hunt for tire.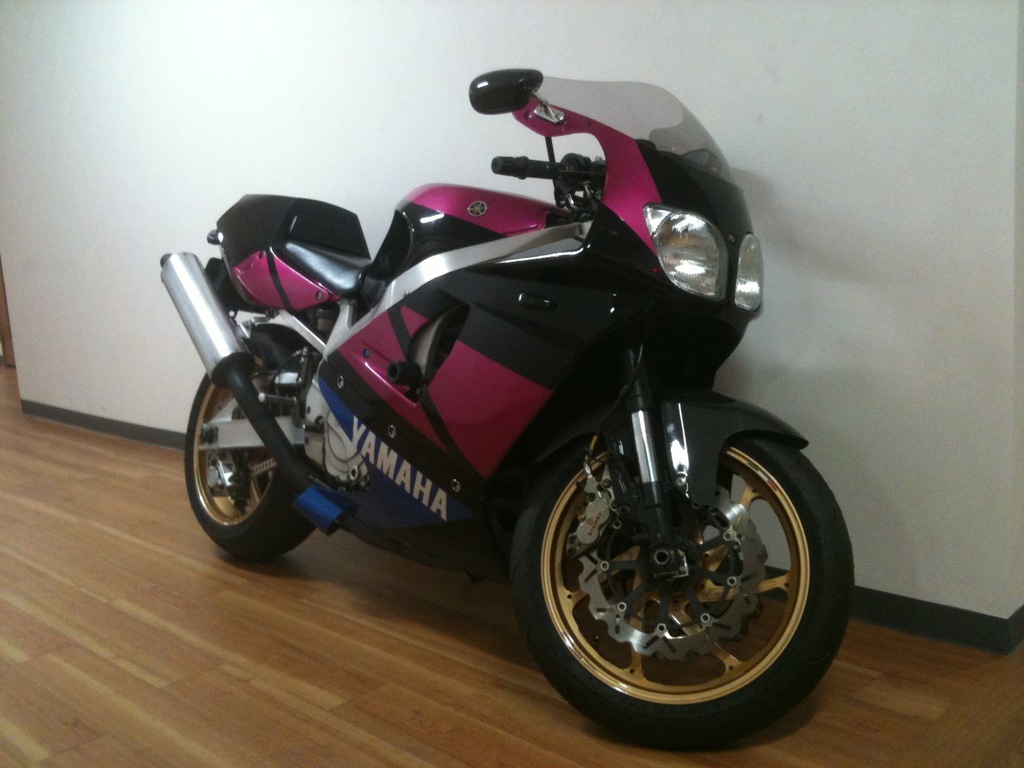
Hunted down at region(184, 342, 331, 560).
